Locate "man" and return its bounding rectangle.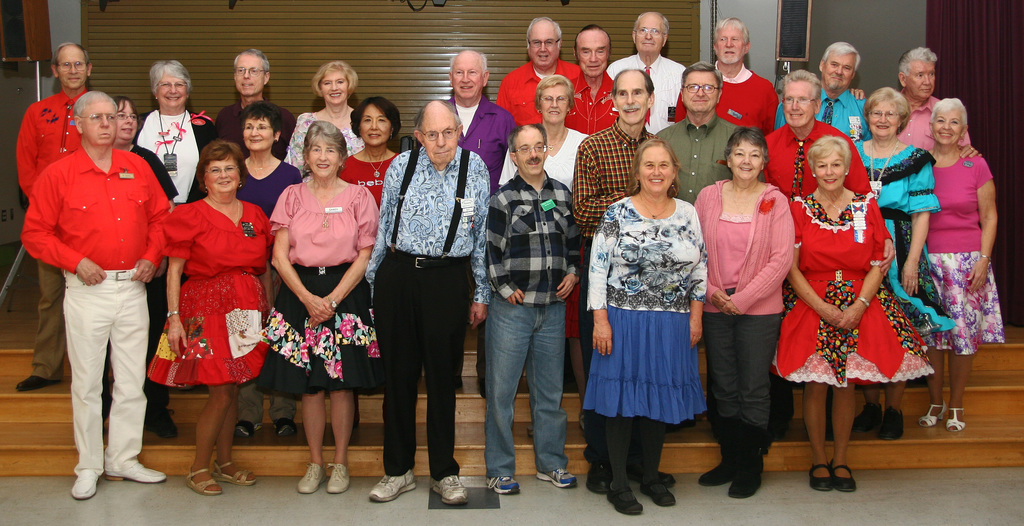
l=758, t=68, r=881, b=438.
